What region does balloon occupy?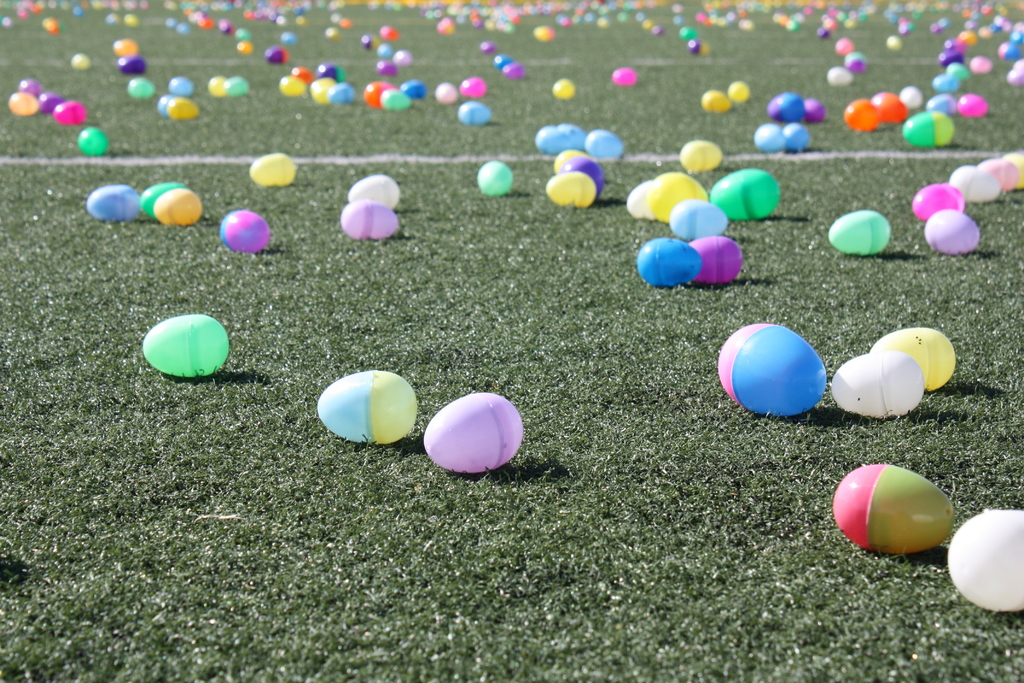
534 126 563 154.
